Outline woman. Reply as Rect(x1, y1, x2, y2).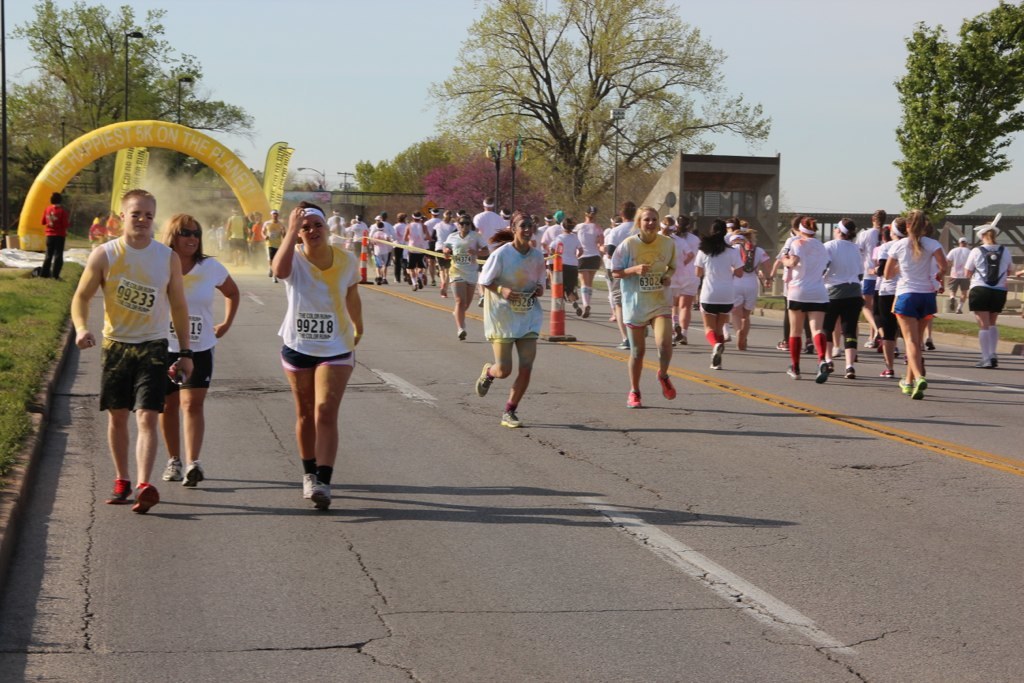
Rect(400, 213, 429, 288).
